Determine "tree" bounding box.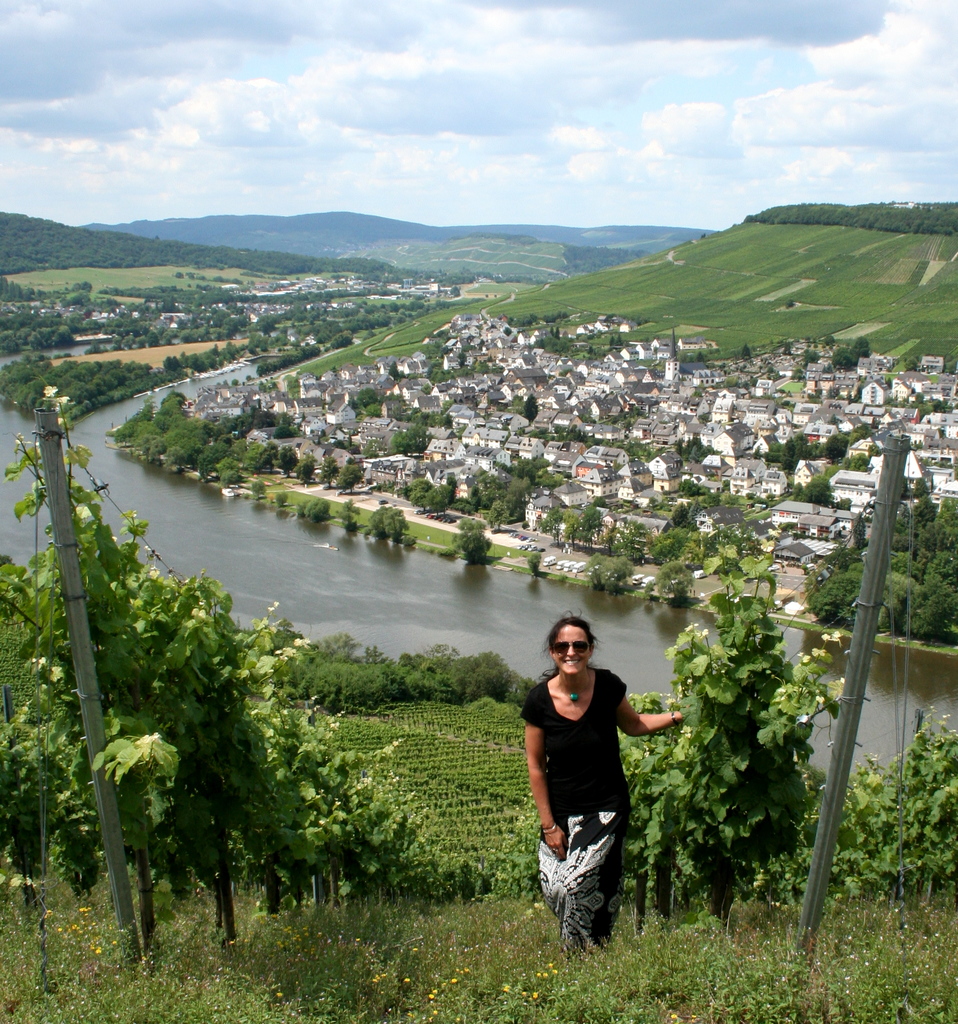
Determined: left=587, top=345, right=594, bottom=353.
